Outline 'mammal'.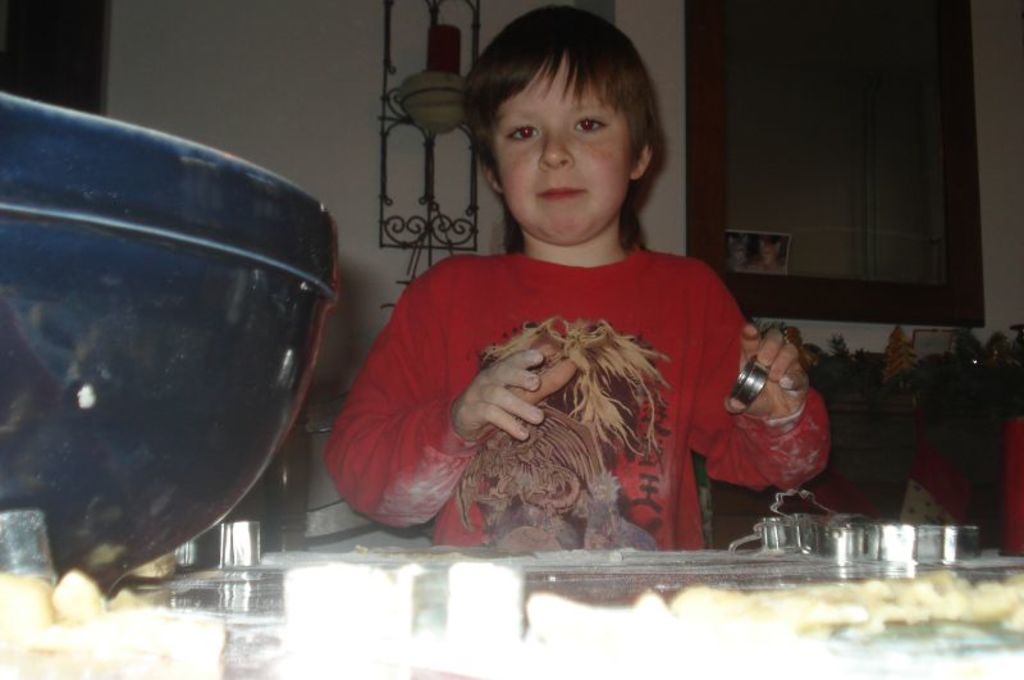
Outline: 305, 70, 817, 606.
